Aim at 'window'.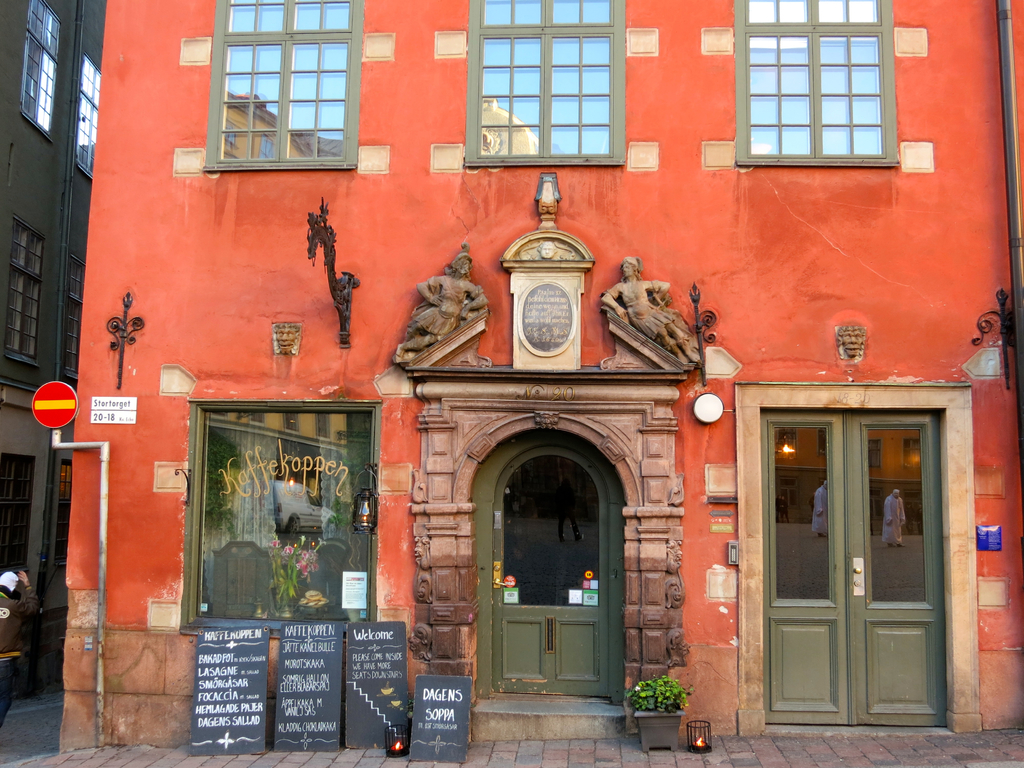
Aimed at pyautogui.locateOnScreen(209, 0, 356, 168).
